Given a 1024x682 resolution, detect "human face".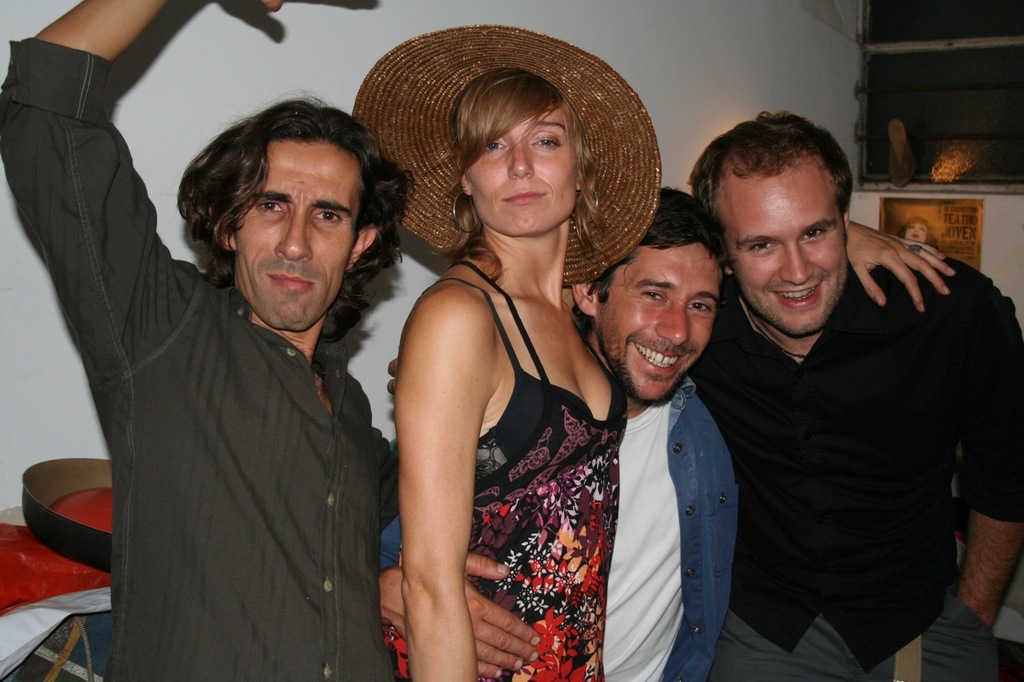
pyautogui.locateOnScreen(458, 118, 577, 239).
